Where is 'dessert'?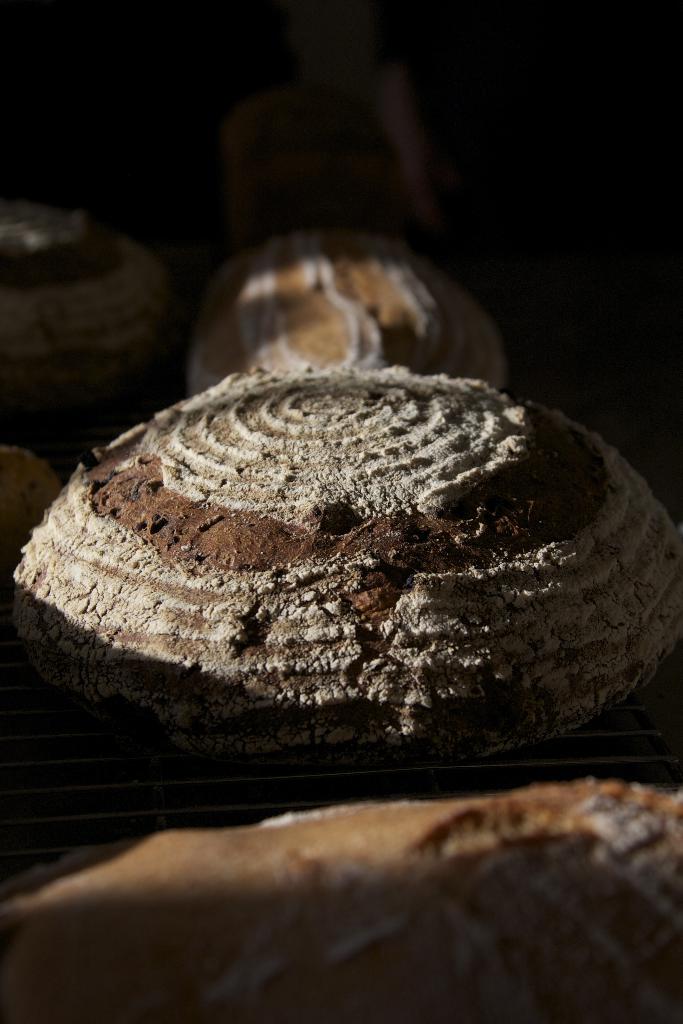
176/220/521/395.
